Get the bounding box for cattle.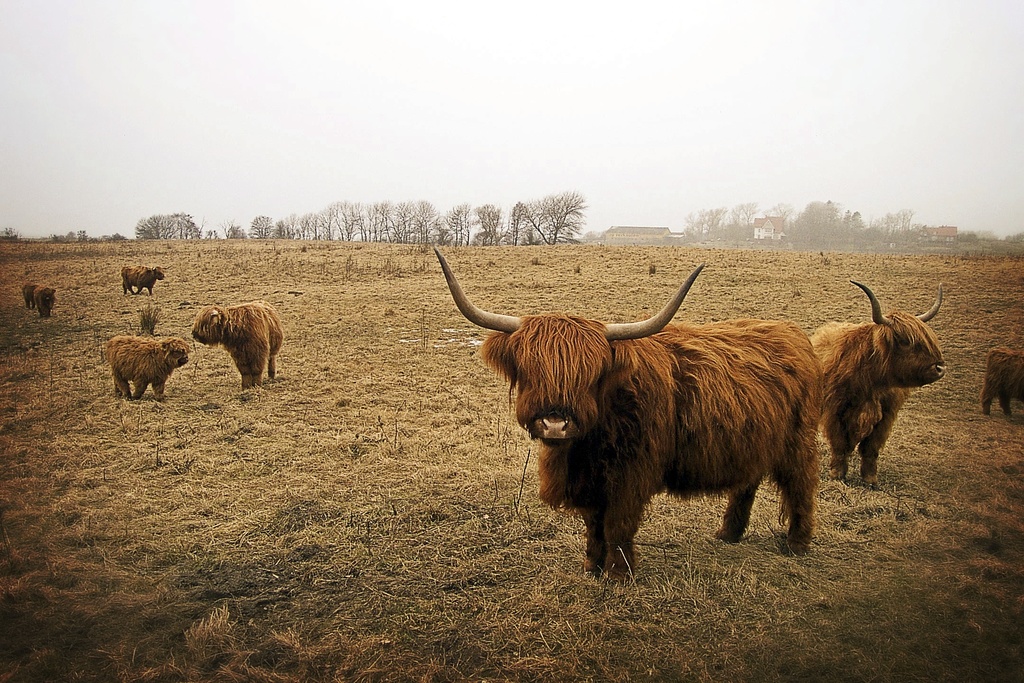
bbox=[36, 286, 58, 320].
